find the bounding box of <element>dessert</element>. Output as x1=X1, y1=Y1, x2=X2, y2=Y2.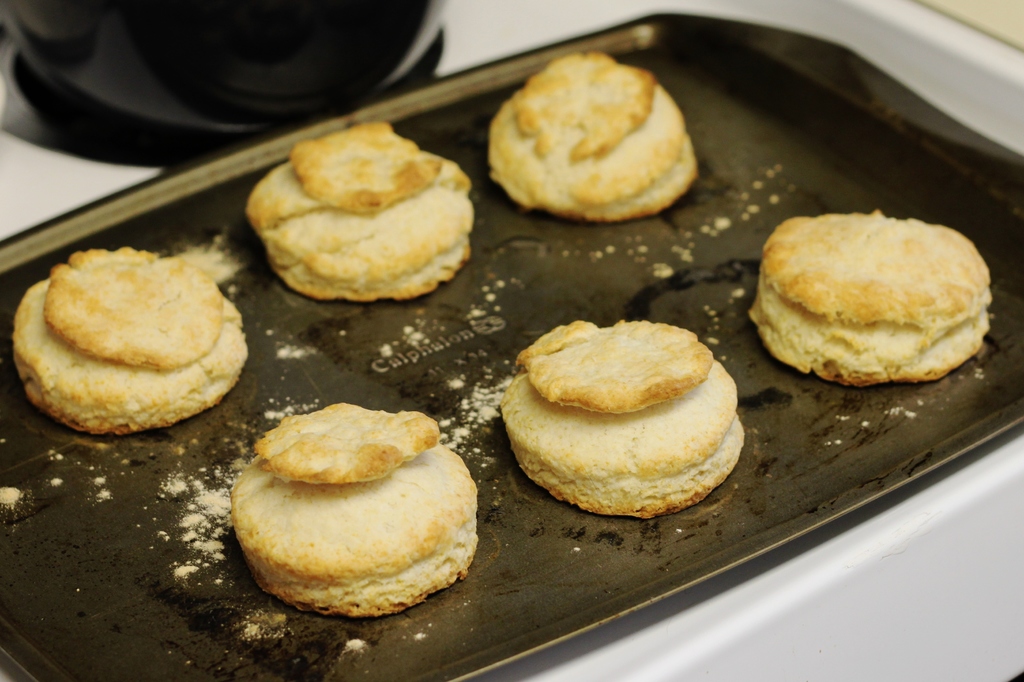
x1=755, y1=202, x2=999, y2=390.
